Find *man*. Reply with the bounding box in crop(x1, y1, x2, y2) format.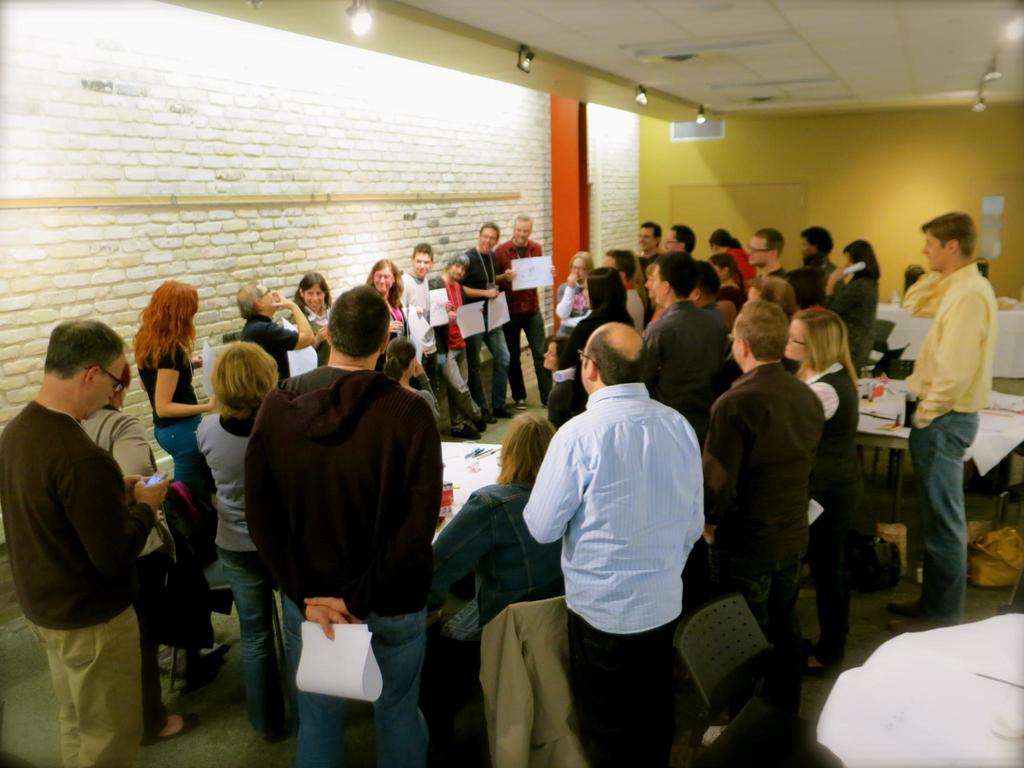
crop(799, 249, 845, 297).
